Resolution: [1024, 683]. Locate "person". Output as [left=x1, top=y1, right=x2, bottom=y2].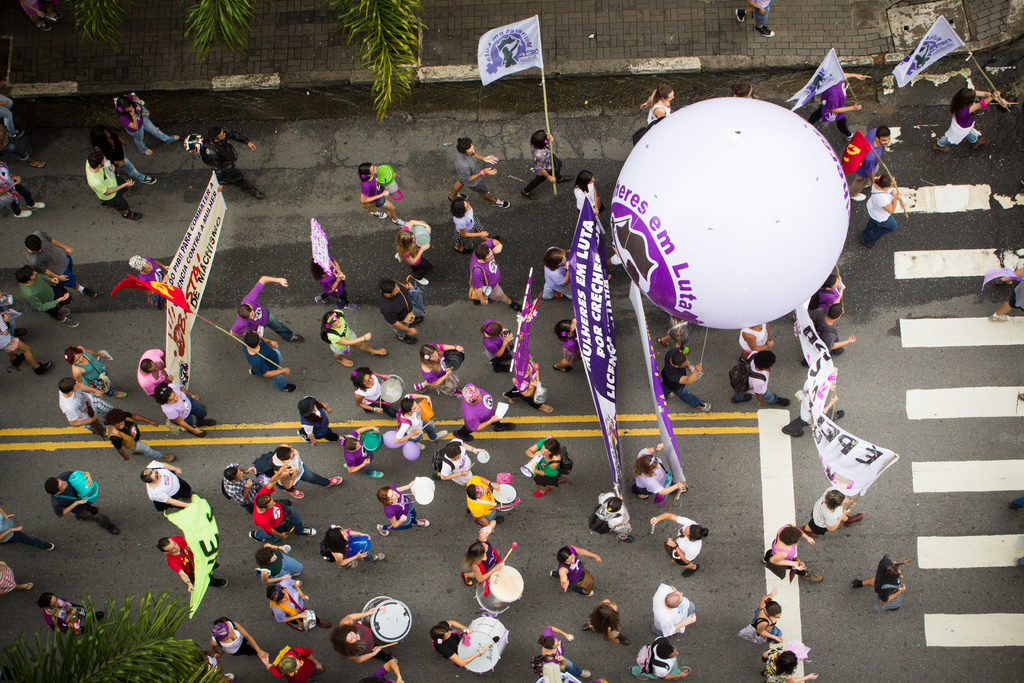
[left=851, top=554, right=909, bottom=609].
